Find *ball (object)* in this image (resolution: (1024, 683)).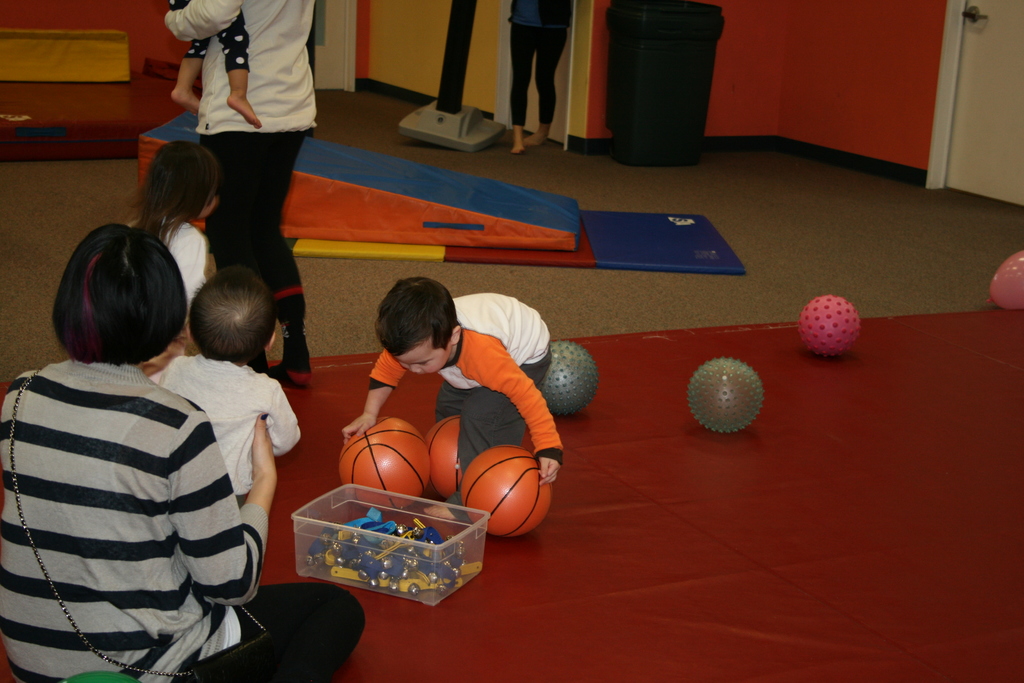
bbox=[461, 447, 547, 541].
